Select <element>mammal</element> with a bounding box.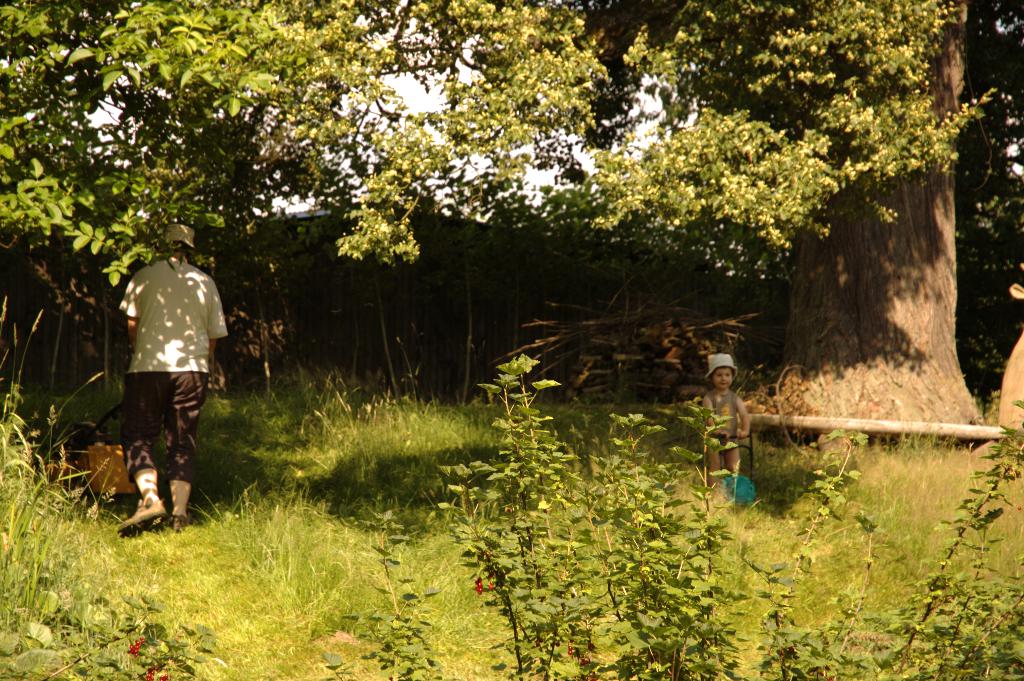
pyautogui.locateOnScreen(122, 246, 220, 531).
